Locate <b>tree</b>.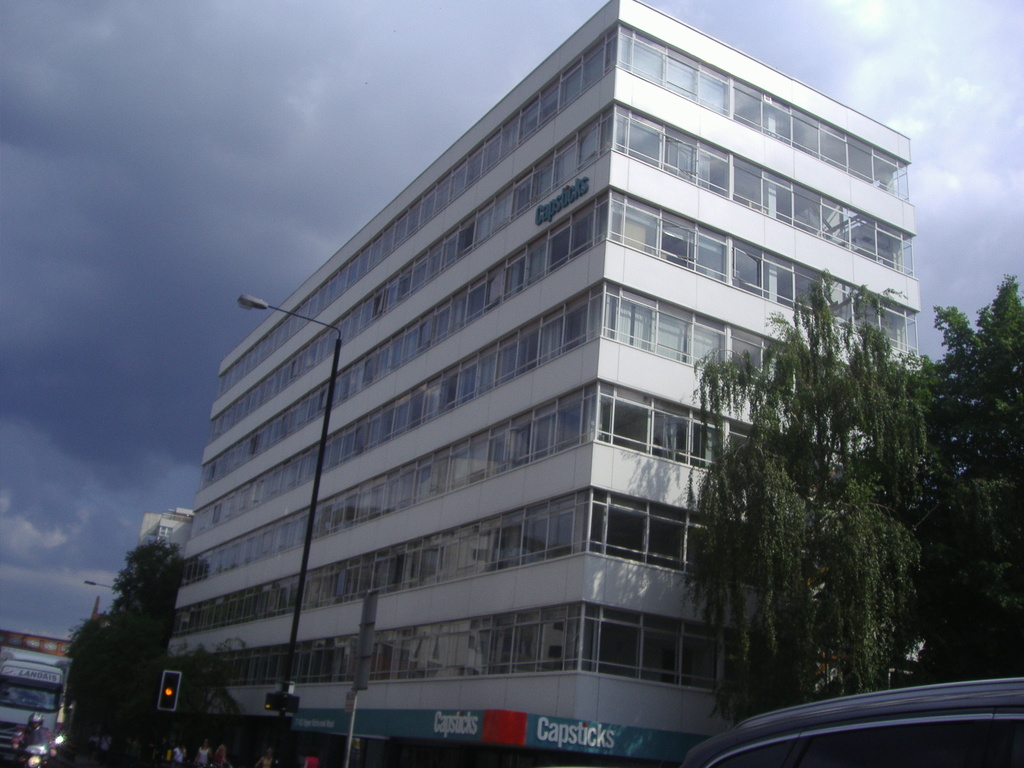
Bounding box: select_region(892, 274, 1023, 675).
